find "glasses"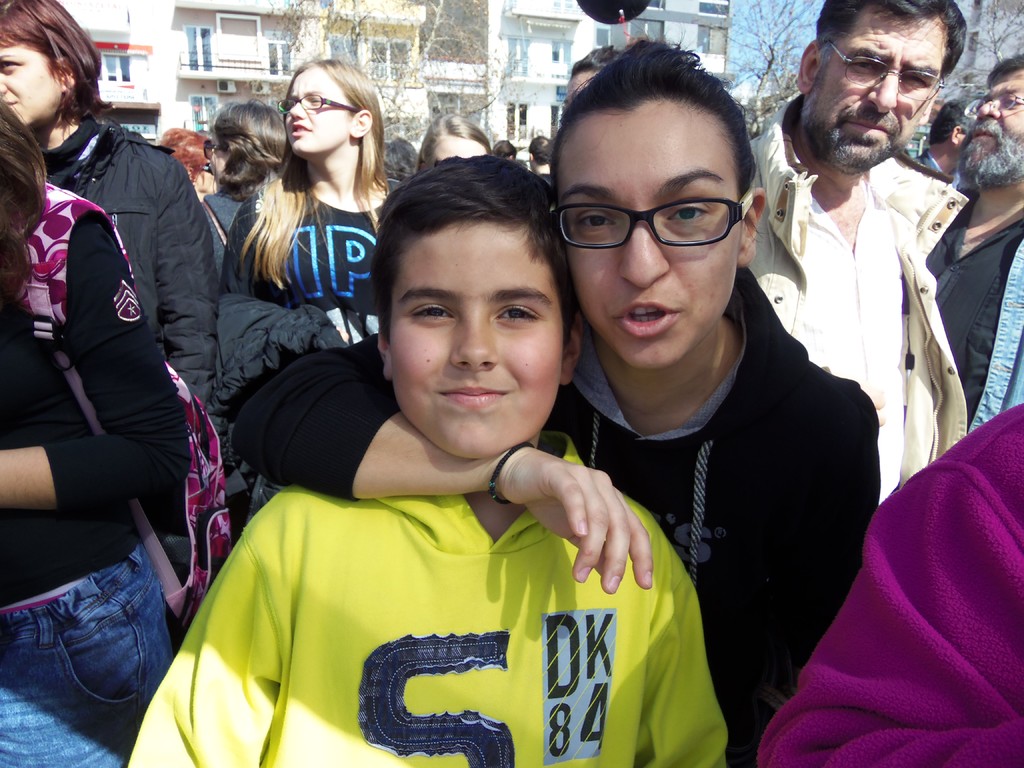
963, 90, 1023, 114
